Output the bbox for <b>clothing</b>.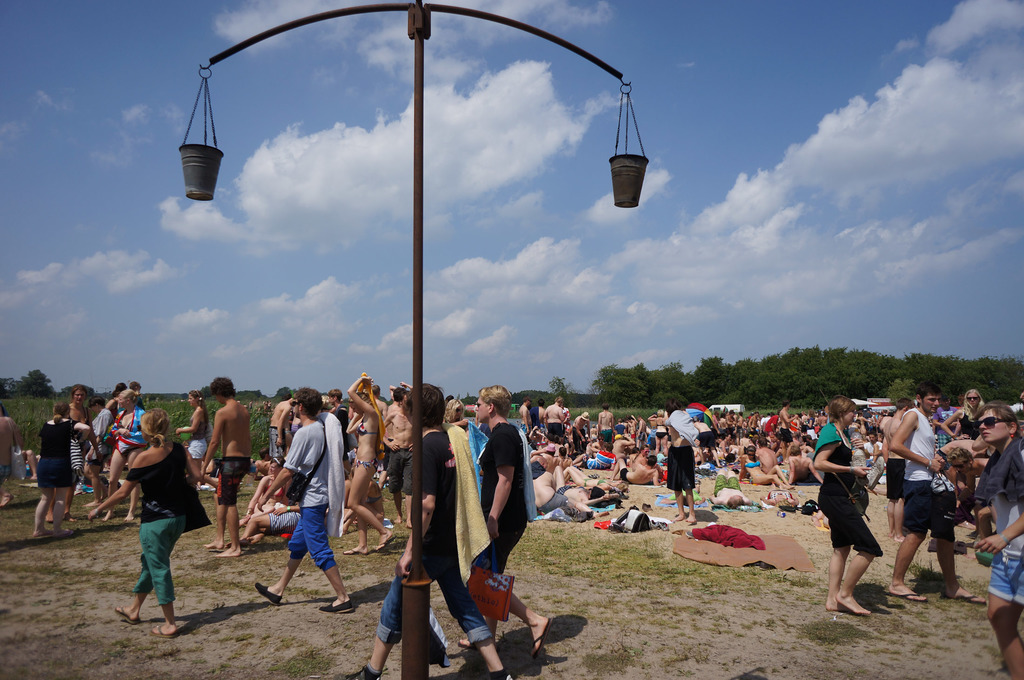
pyautogui.locateOnScreen(657, 432, 666, 438).
